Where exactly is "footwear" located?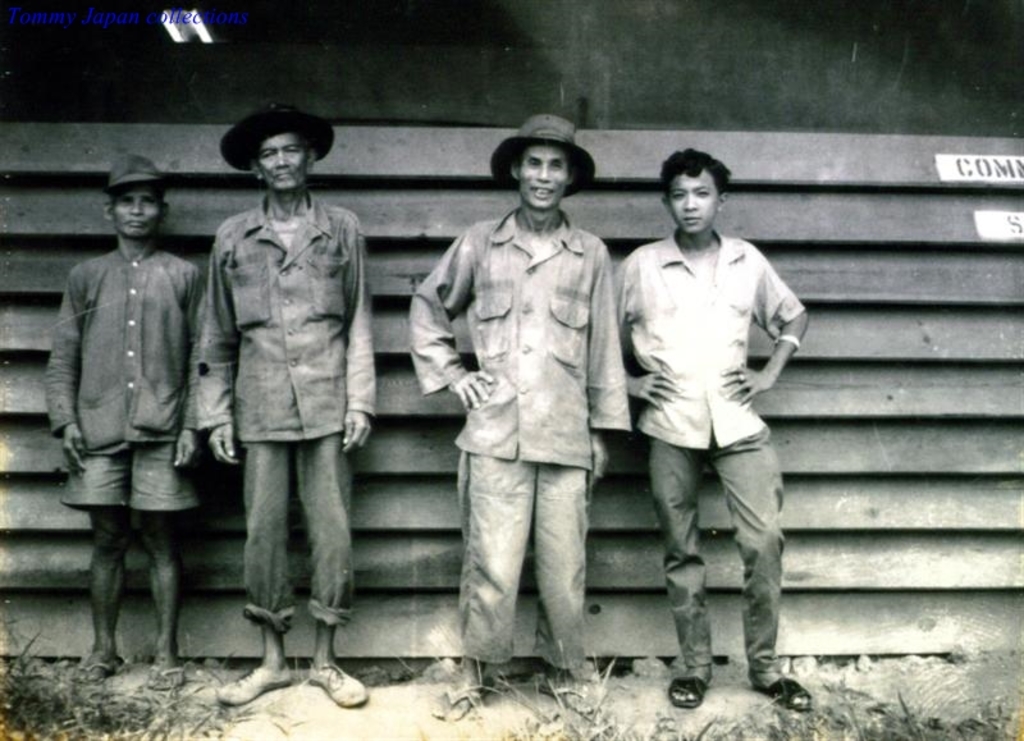
Its bounding box is (x1=733, y1=640, x2=803, y2=713).
